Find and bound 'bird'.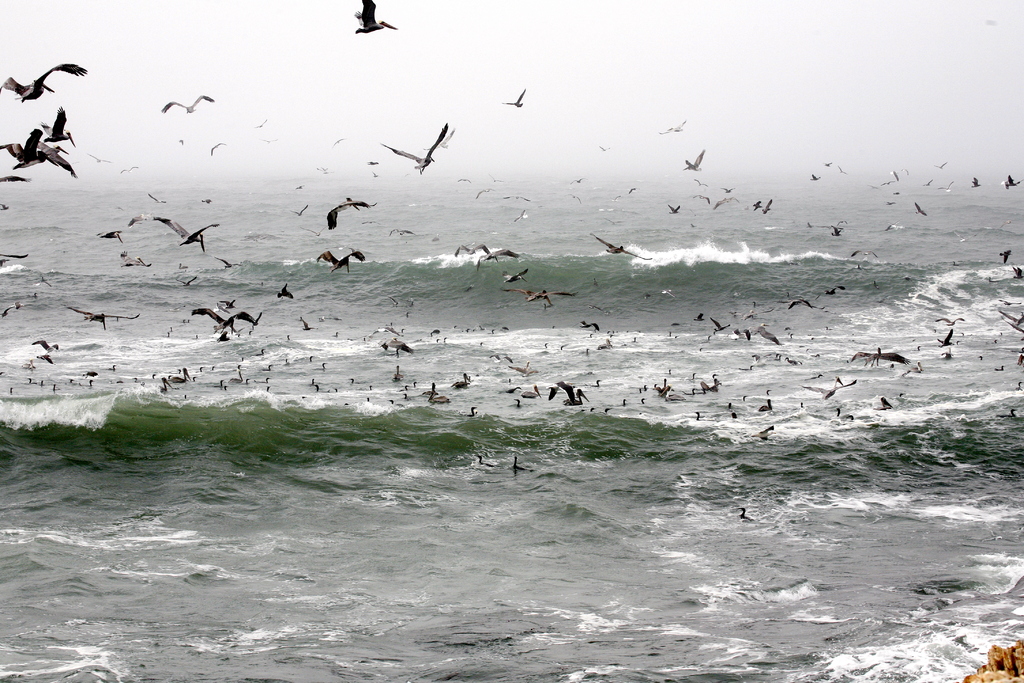
Bound: box(97, 231, 120, 245).
